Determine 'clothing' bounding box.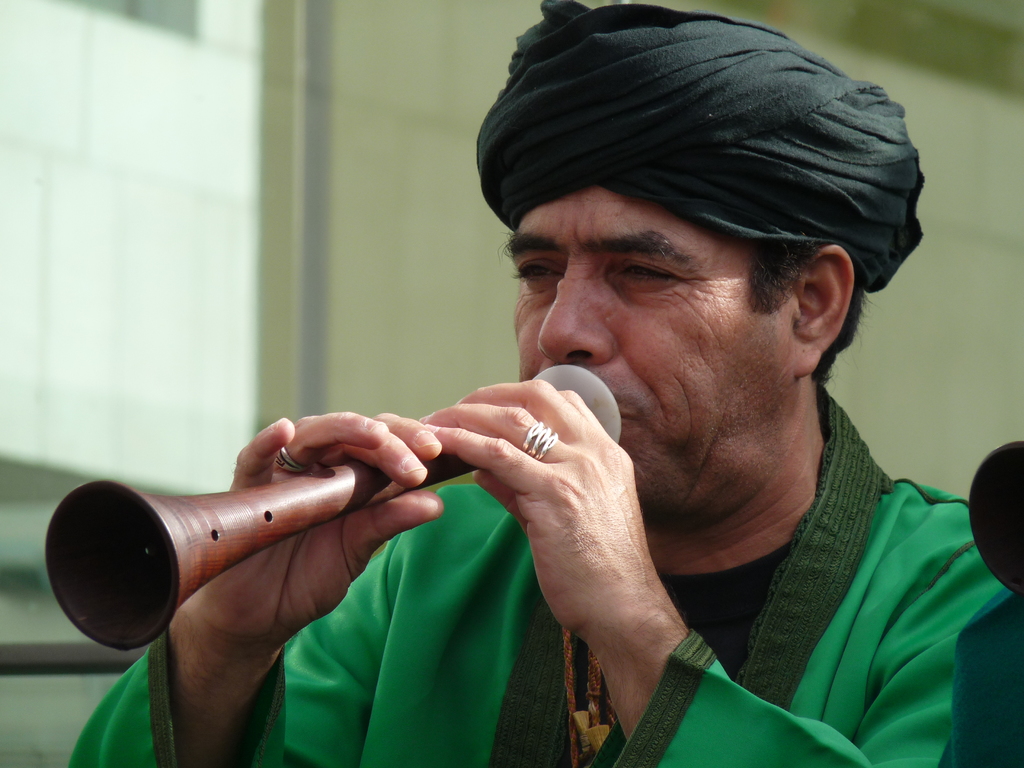
Determined: box(121, 306, 956, 751).
